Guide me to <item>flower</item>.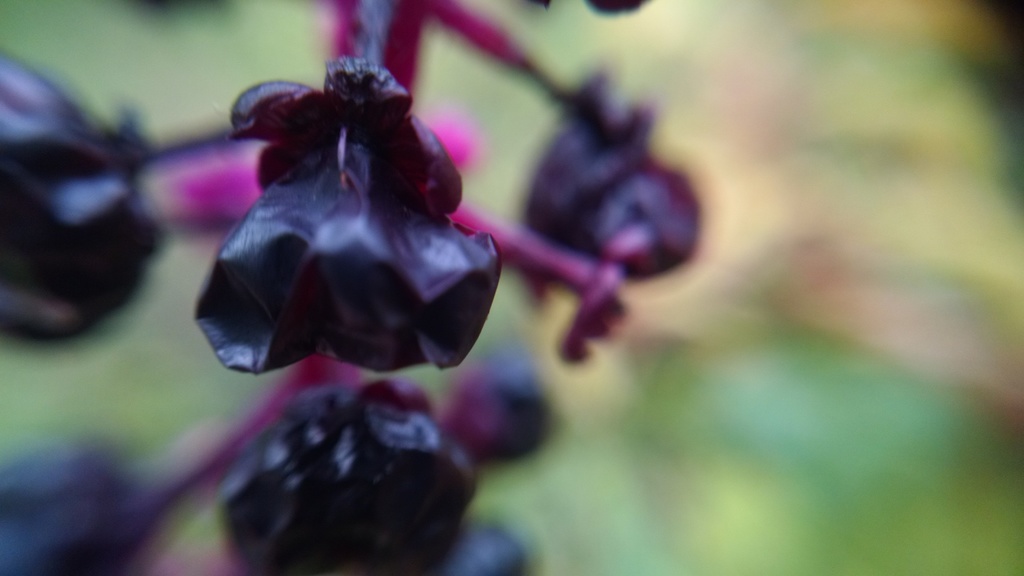
Guidance: region(522, 70, 706, 283).
